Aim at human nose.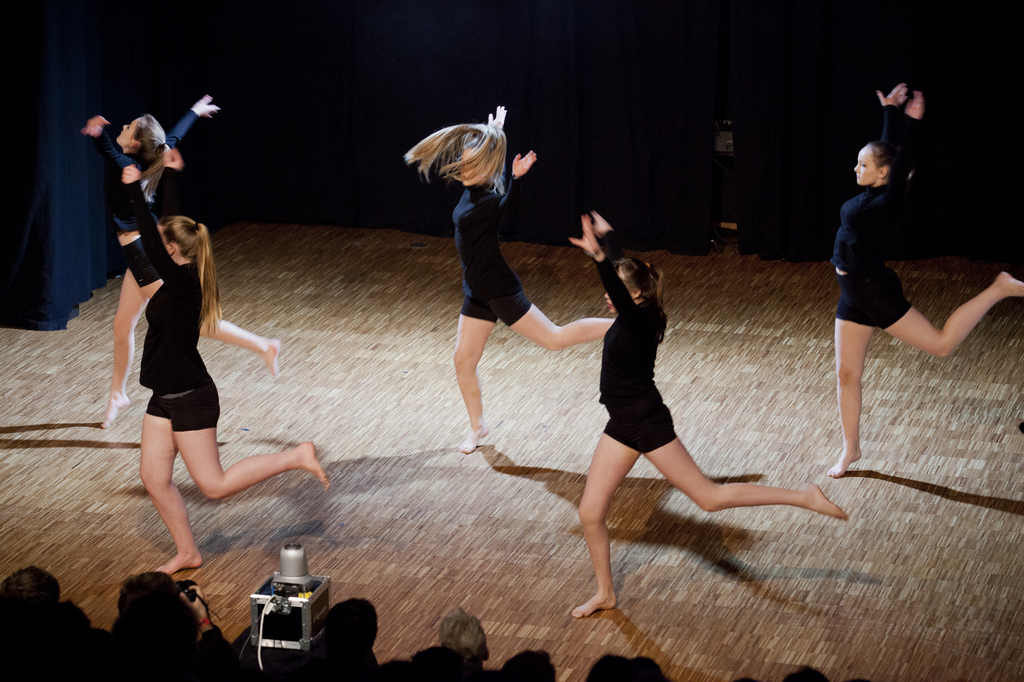
Aimed at box=[852, 163, 859, 170].
